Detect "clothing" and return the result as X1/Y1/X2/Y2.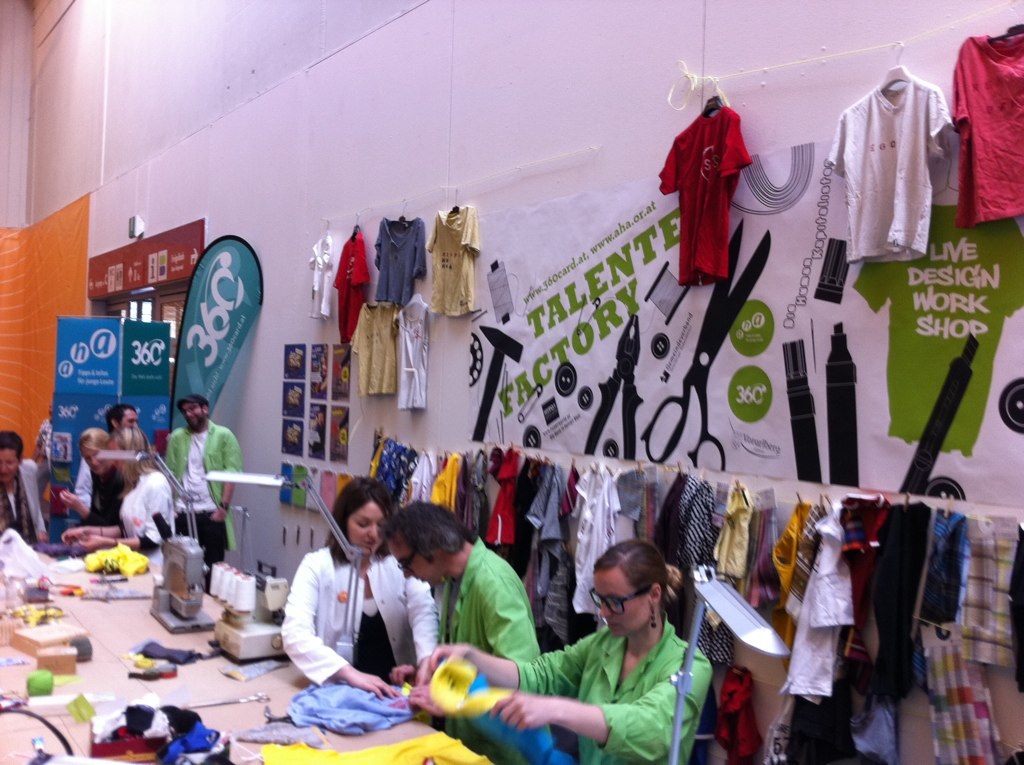
488/446/512/561.
